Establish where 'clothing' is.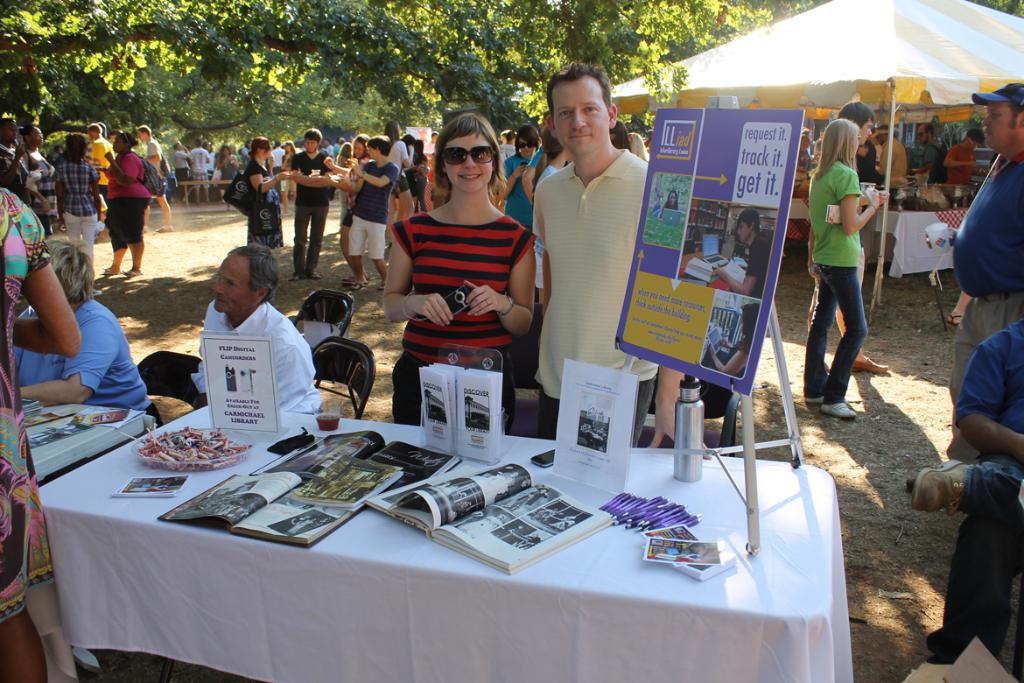
Established at bbox=(948, 147, 1023, 465).
